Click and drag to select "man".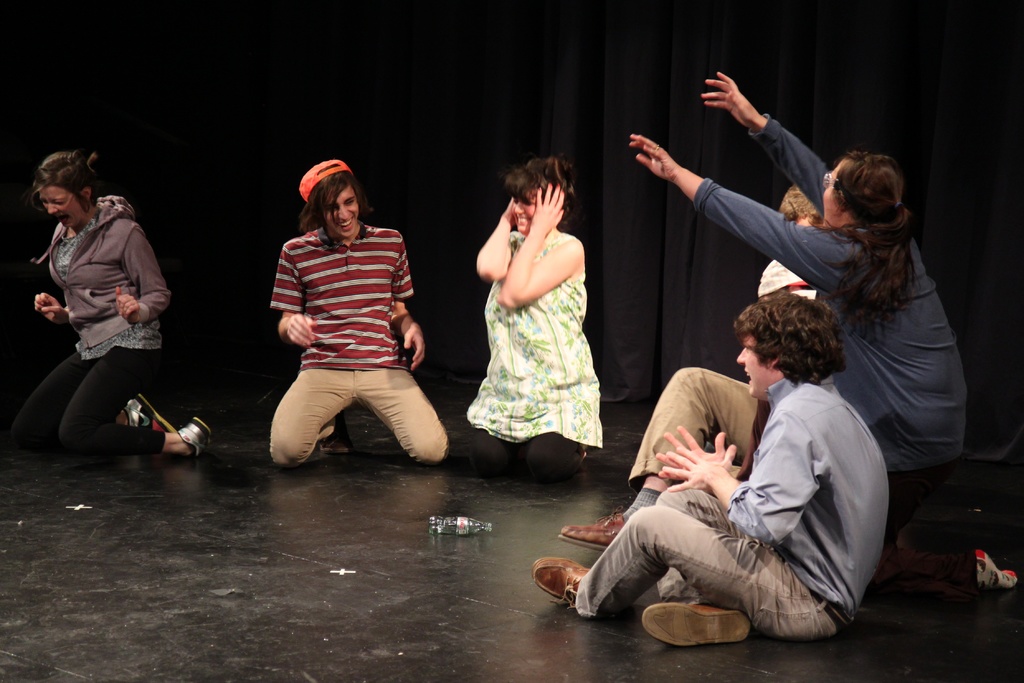
Selection: detection(531, 289, 888, 644).
